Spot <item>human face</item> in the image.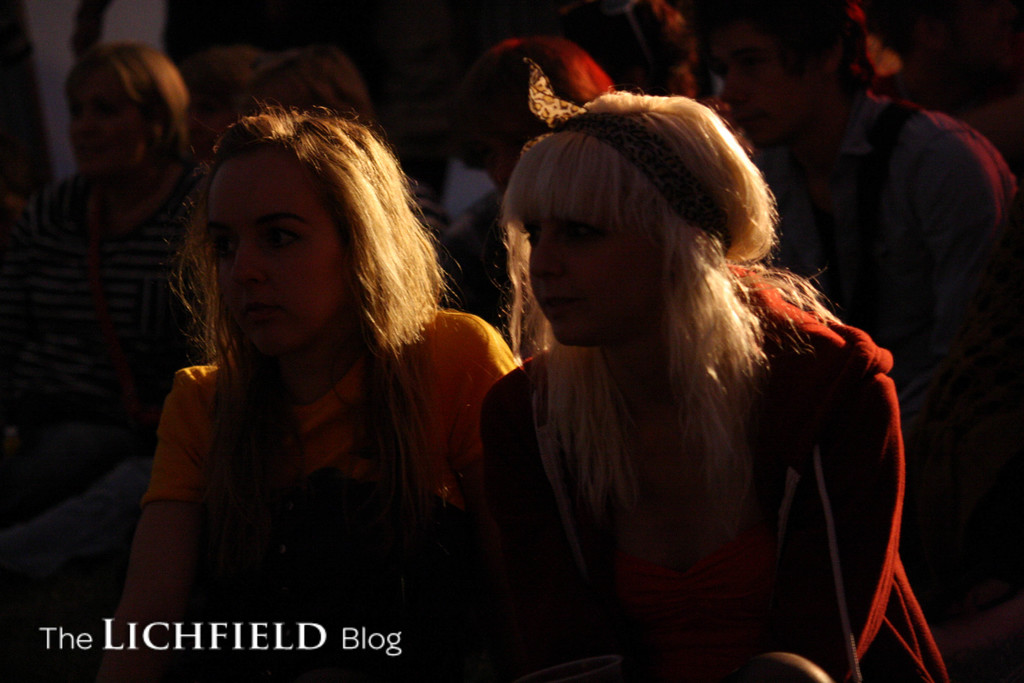
<item>human face</item> found at l=702, t=21, r=820, b=140.
